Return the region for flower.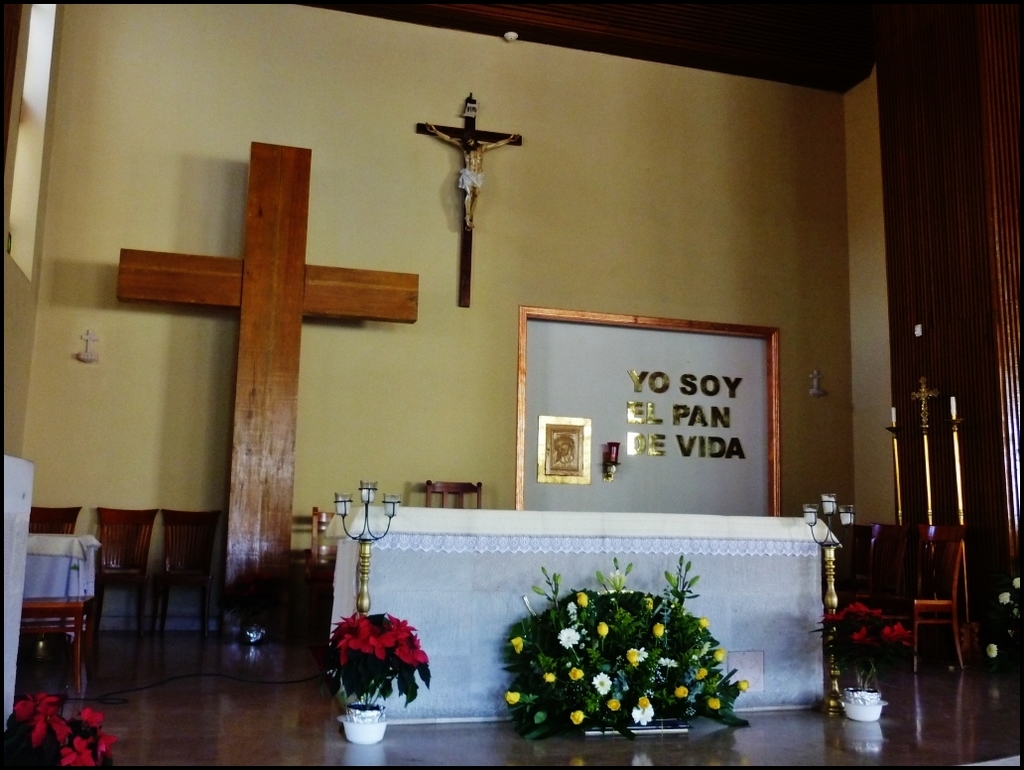
Rect(510, 638, 528, 654).
